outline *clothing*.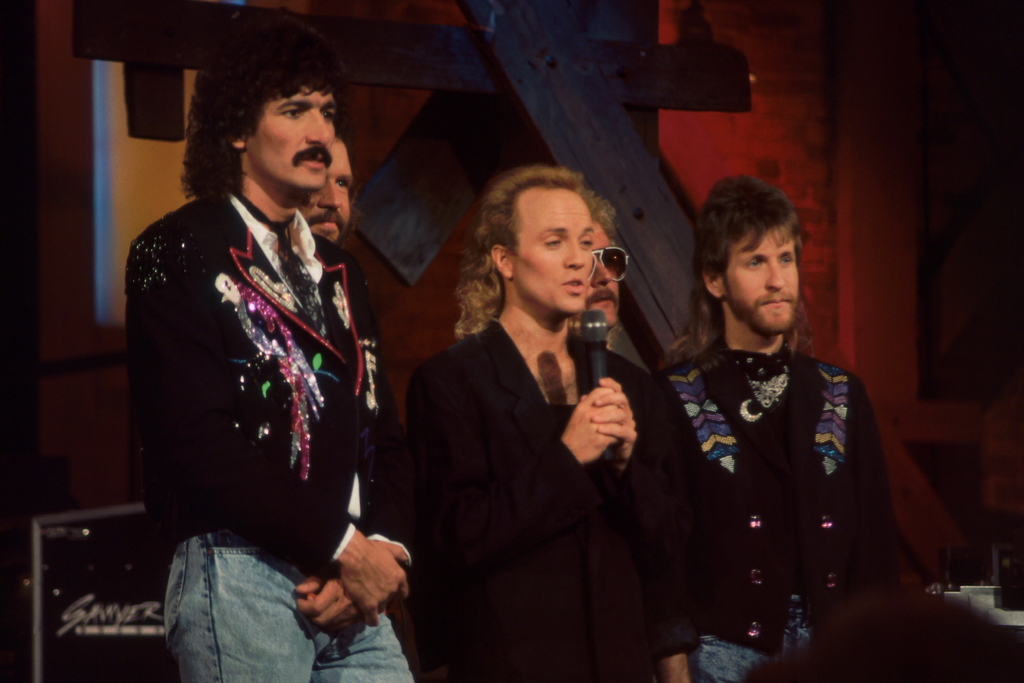
Outline: BBox(401, 319, 692, 682).
